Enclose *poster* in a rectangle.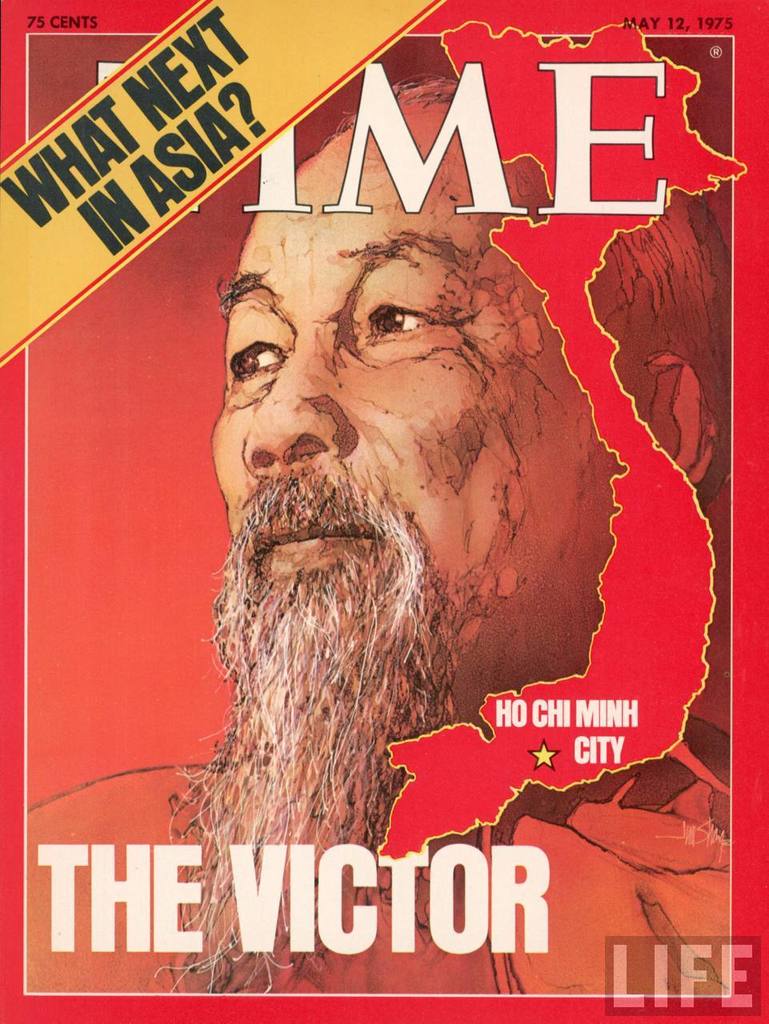
(3,5,768,1023).
